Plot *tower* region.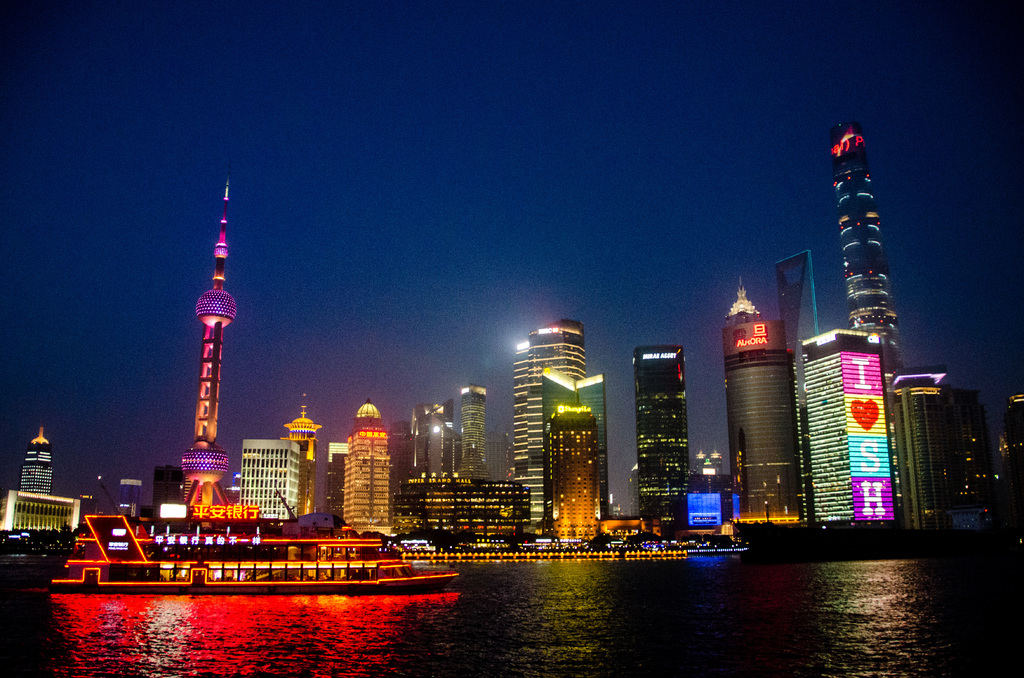
Plotted at pyautogui.locateOnScreen(828, 122, 902, 396).
